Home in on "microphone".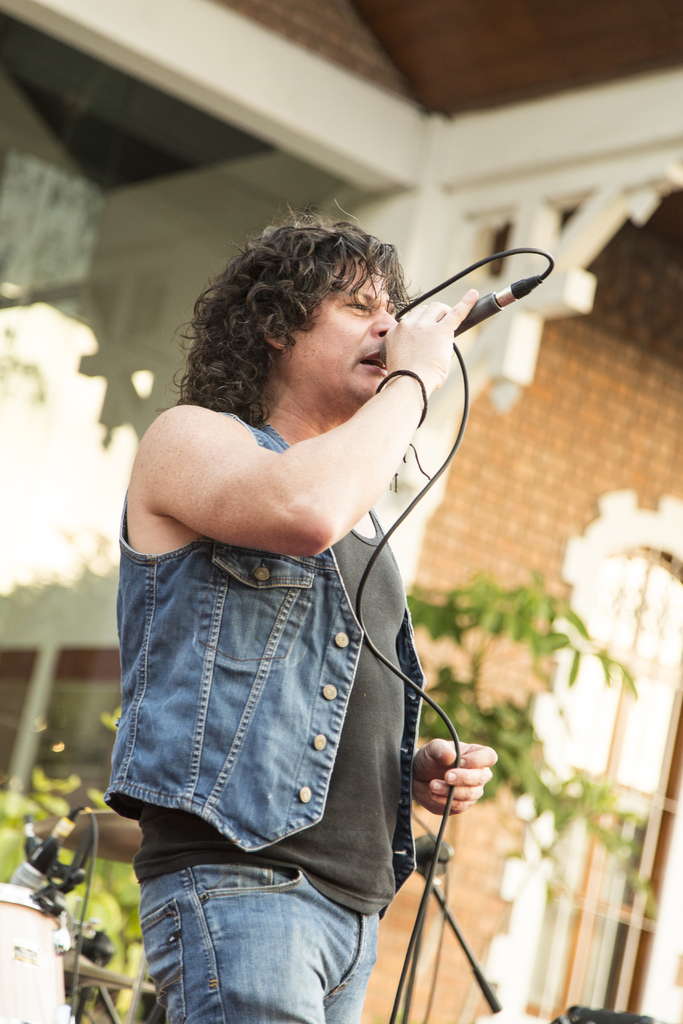
Homed in at bbox=[375, 286, 507, 366].
